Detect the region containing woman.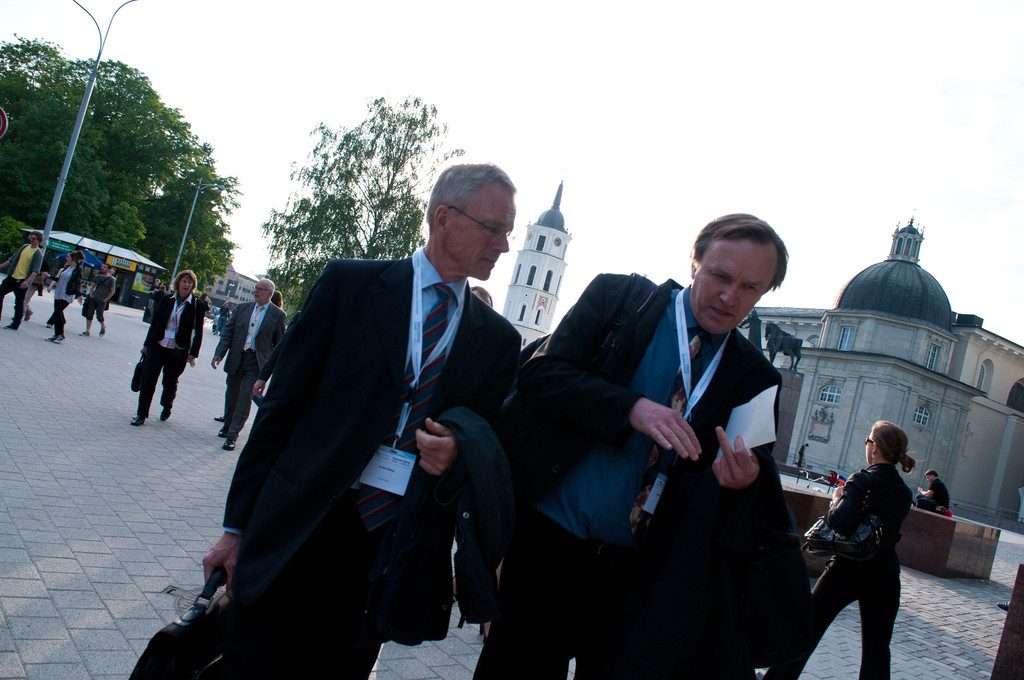
bbox=[133, 269, 200, 423].
